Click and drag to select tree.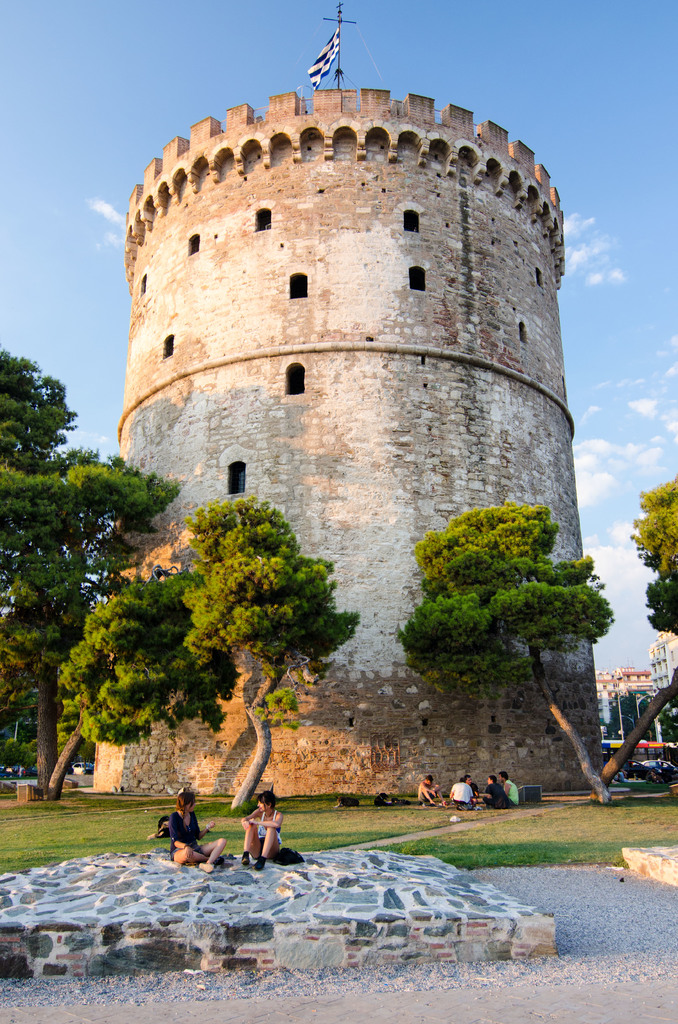
Selection: l=367, t=479, r=633, b=784.
